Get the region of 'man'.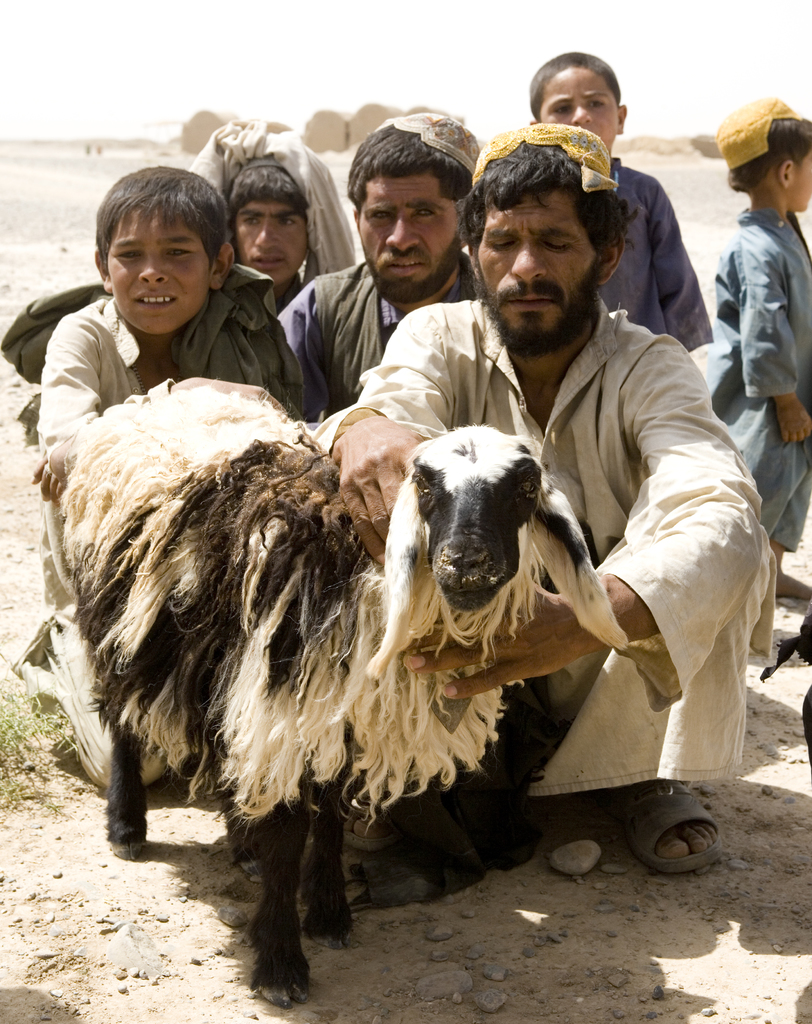
pyautogui.locateOnScreen(277, 125, 481, 418).
